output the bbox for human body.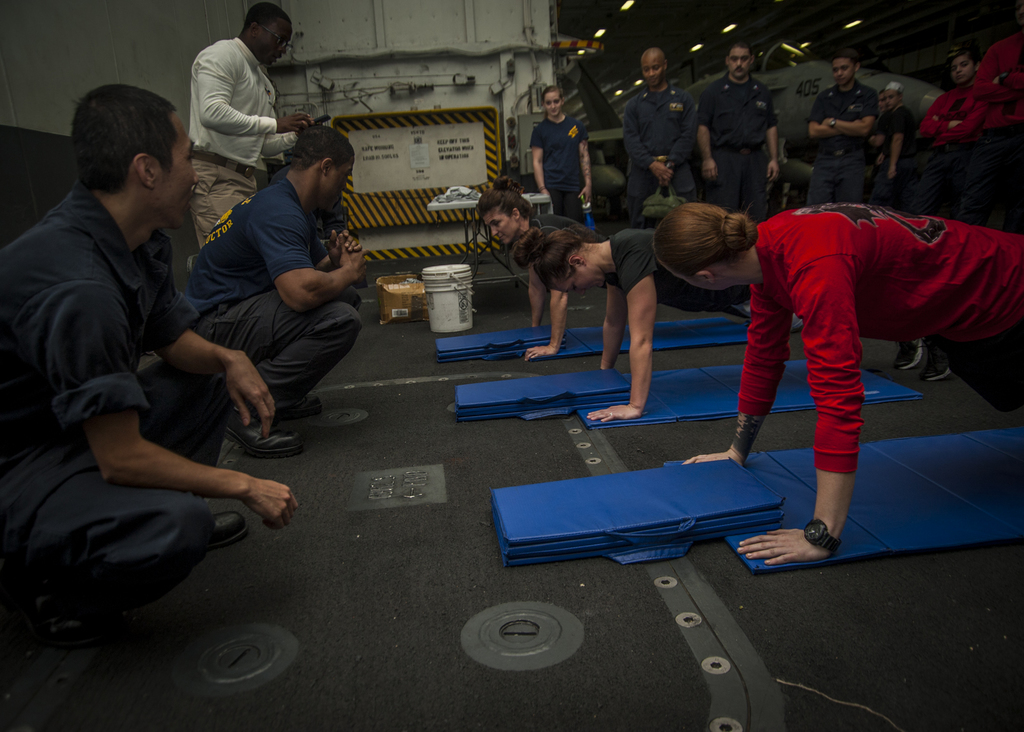
pyautogui.locateOnScreen(0, 76, 300, 653).
